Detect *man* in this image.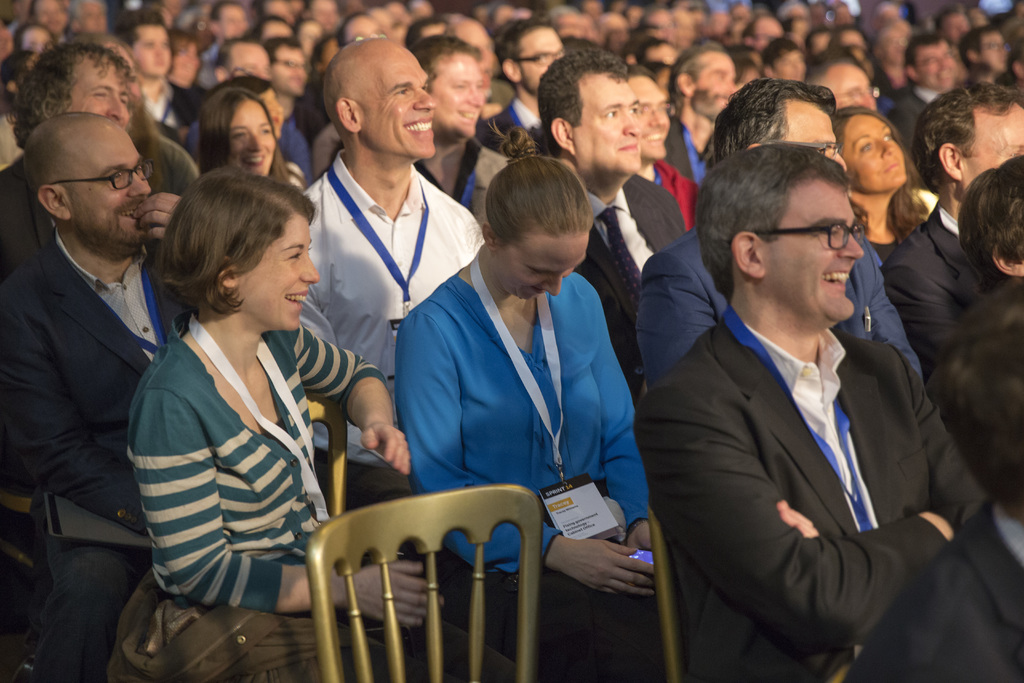
Detection: (635,108,973,681).
